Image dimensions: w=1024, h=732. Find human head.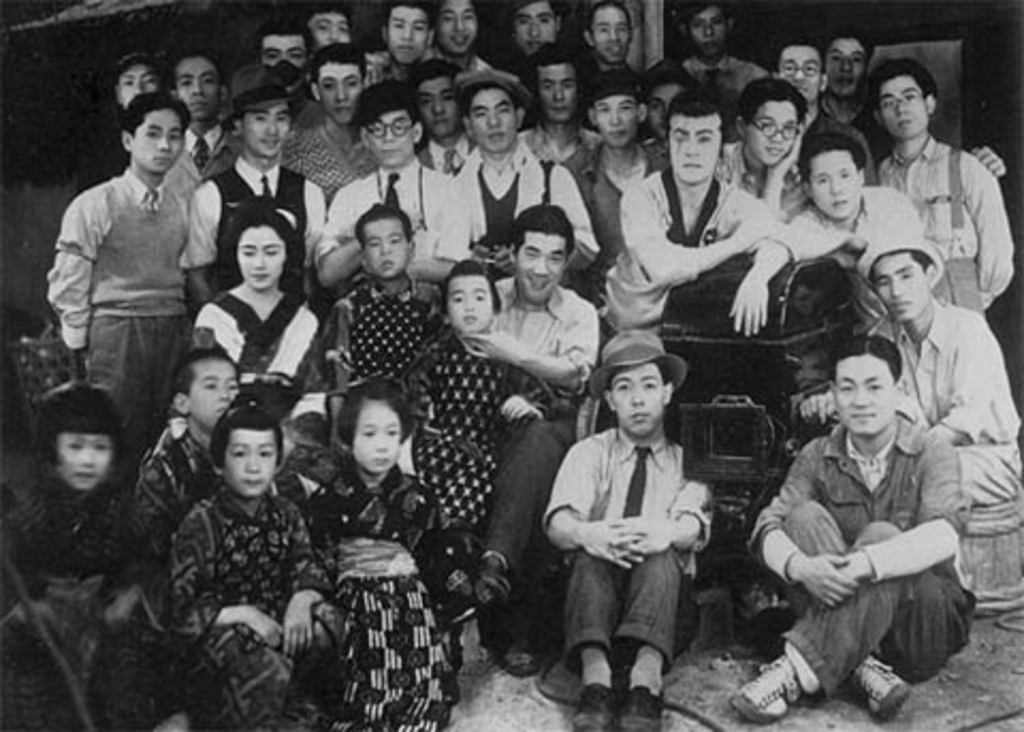
[113, 55, 166, 111].
